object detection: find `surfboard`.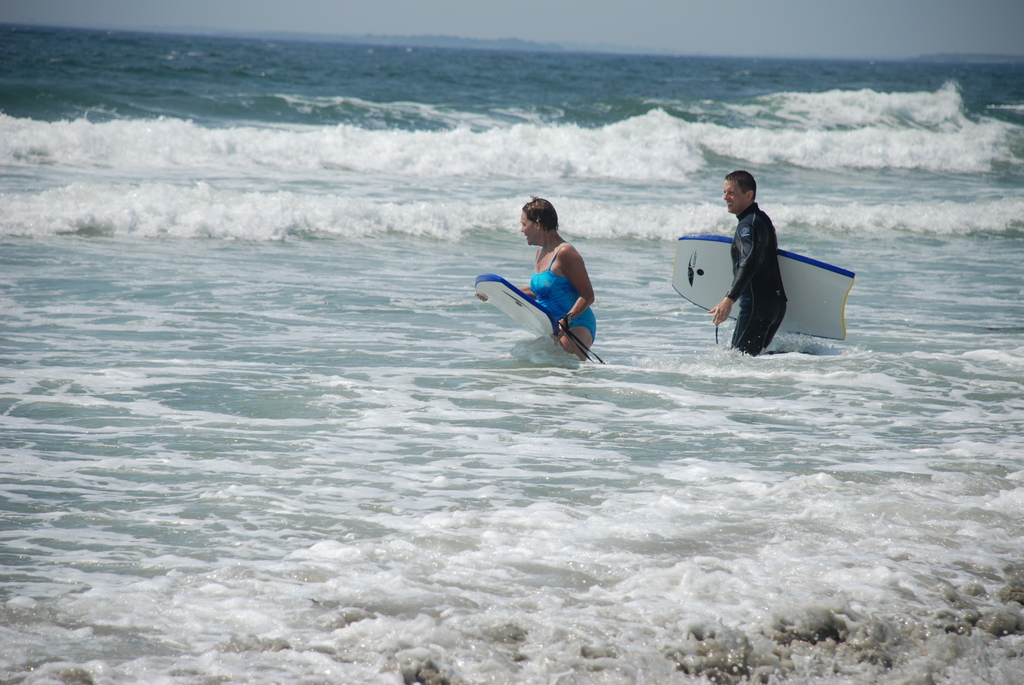
{"x1": 473, "y1": 276, "x2": 558, "y2": 344}.
